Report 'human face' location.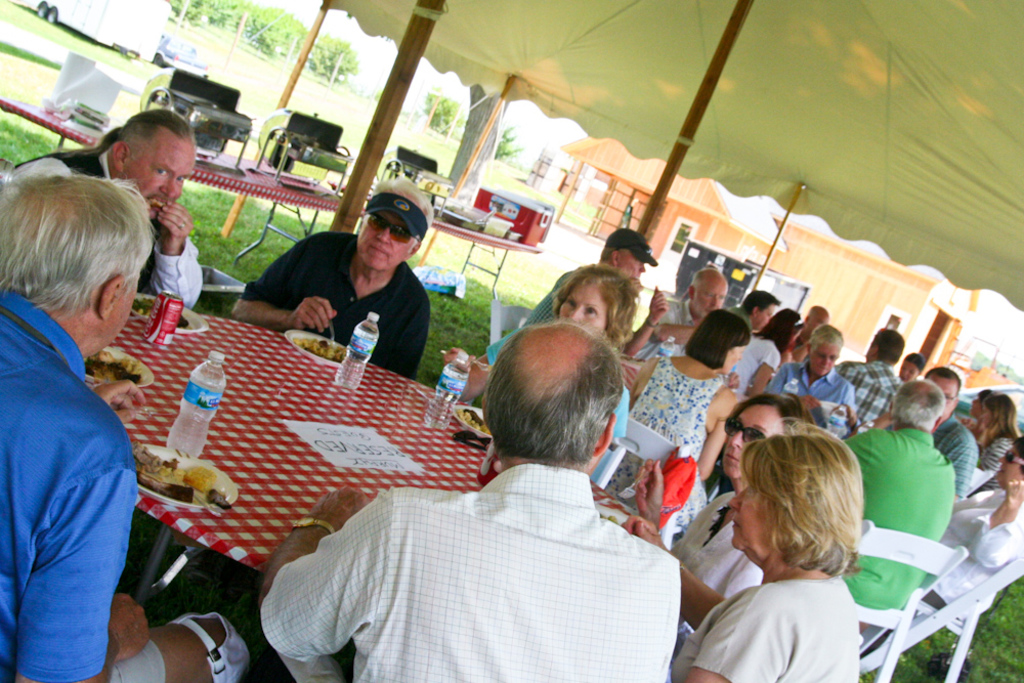
Report: box(727, 403, 790, 478).
